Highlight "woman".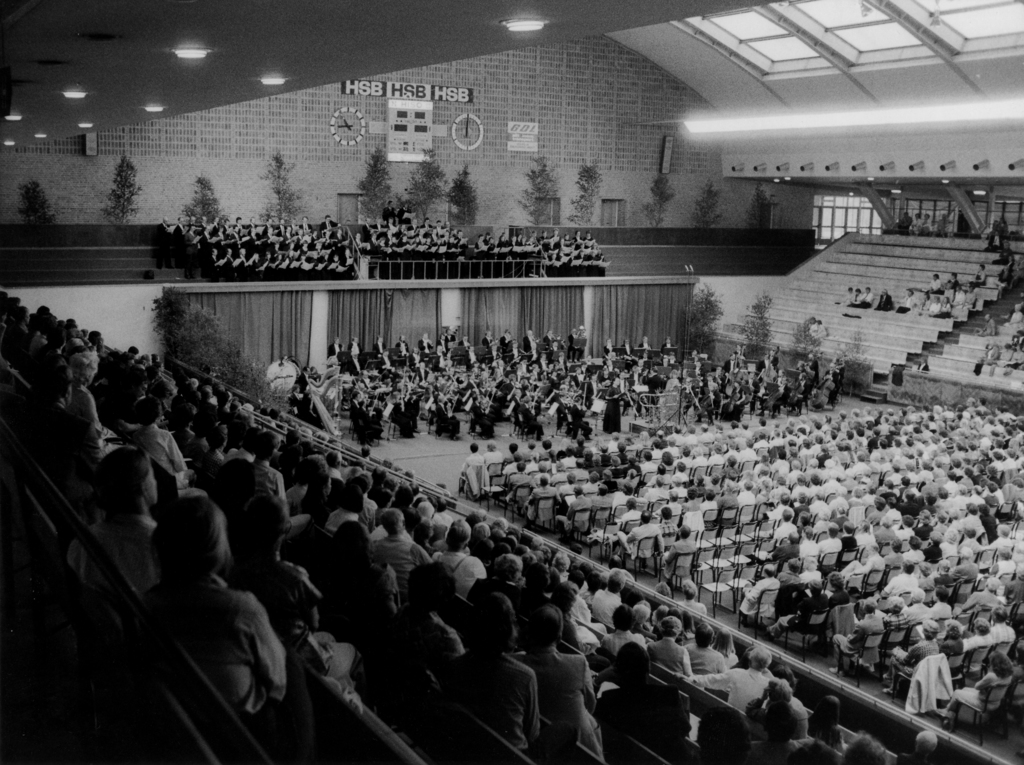
Highlighted region: {"left": 684, "top": 425, "right": 697, "bottom": 442}.
